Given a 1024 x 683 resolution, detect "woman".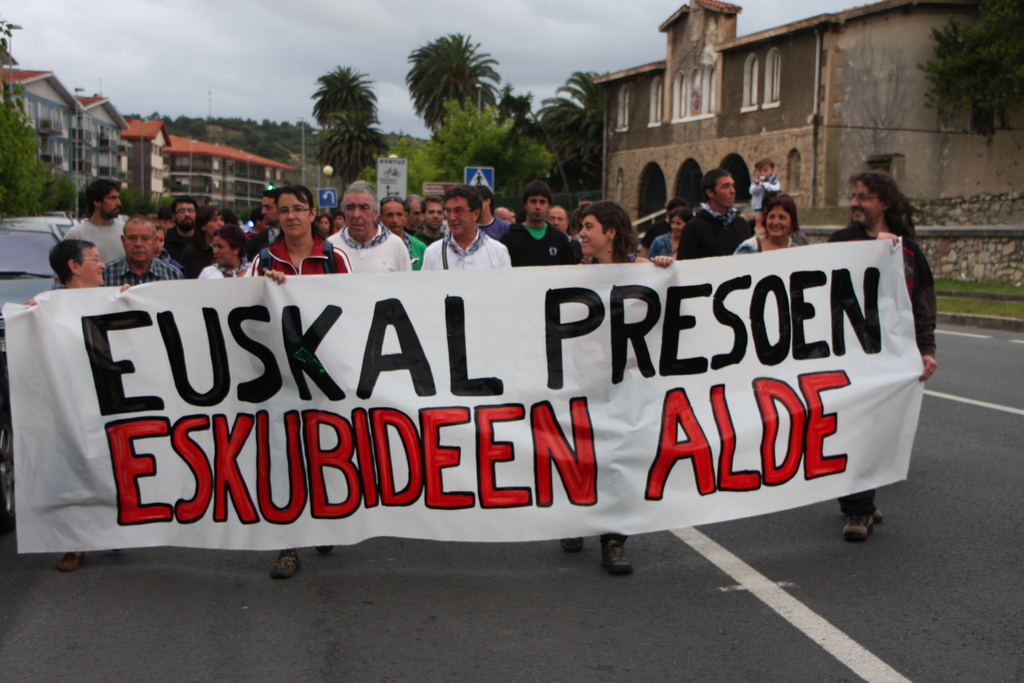
pyautogui.locateOnScreen(728, 195, 803, 255).
